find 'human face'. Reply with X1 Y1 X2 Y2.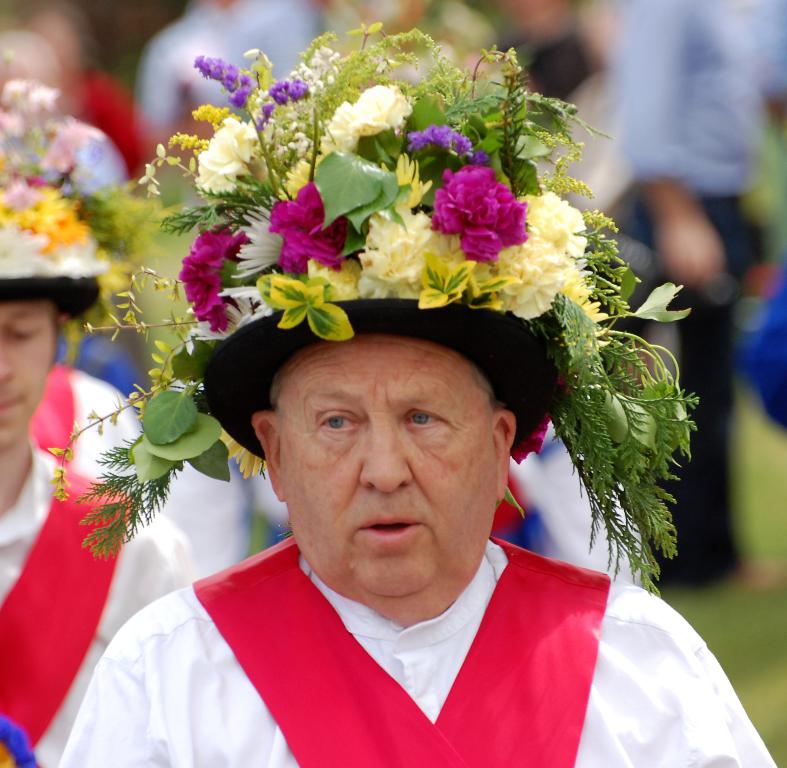
275 336 494 601.
